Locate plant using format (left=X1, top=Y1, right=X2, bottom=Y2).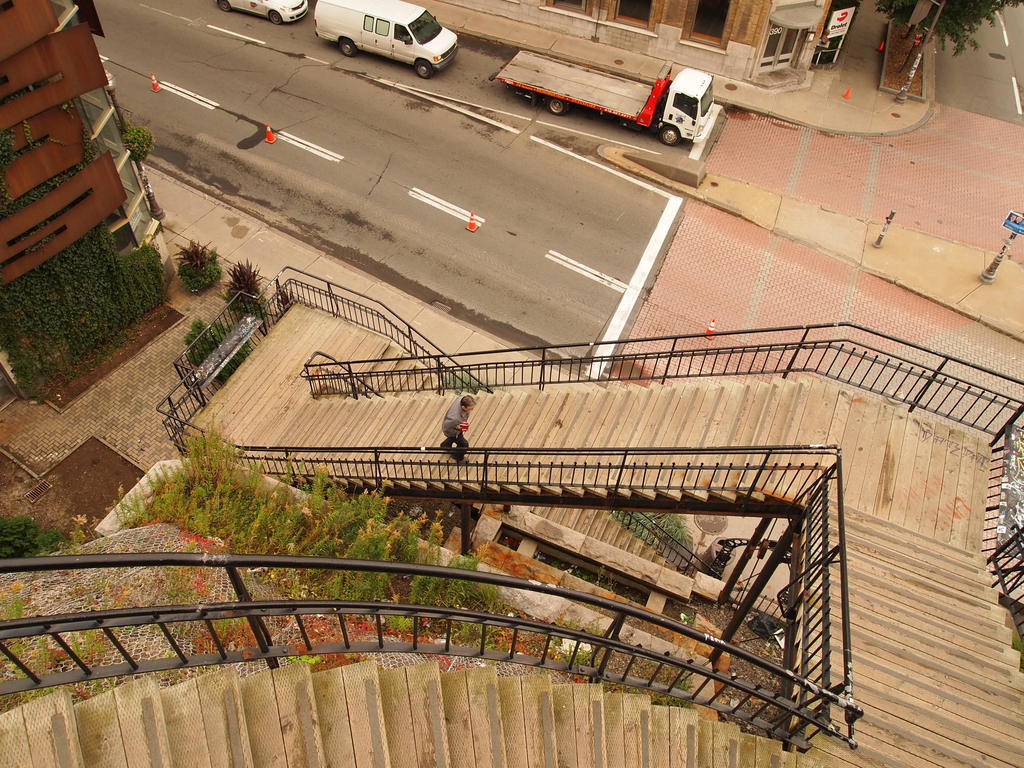
(left=628, top=653, right=697, bottom=705).
